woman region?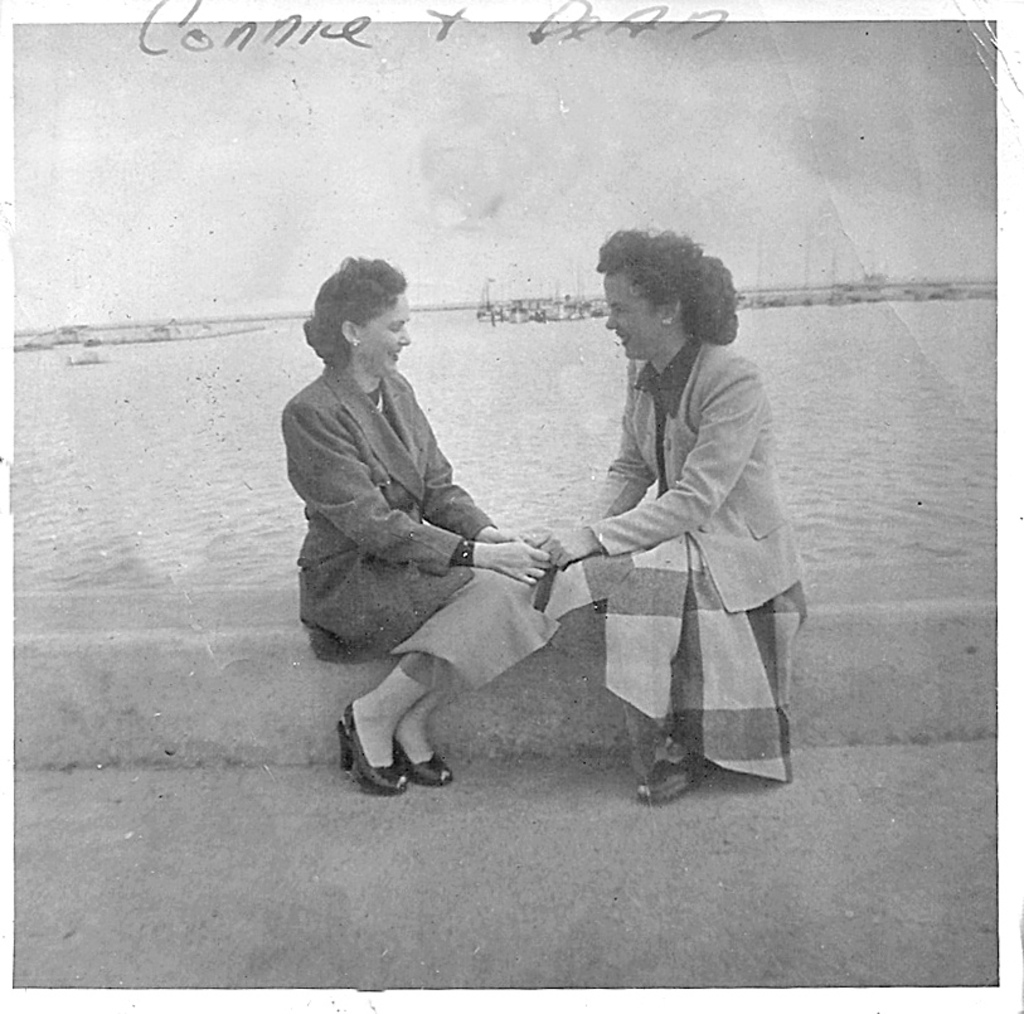
552, 228, 812, 807
